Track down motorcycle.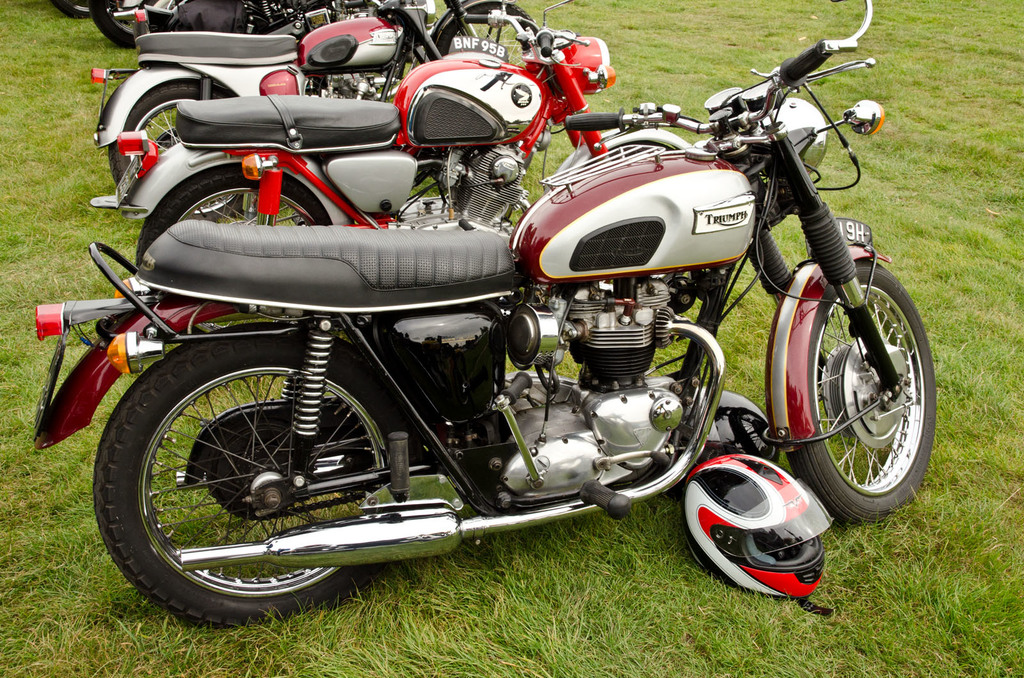
Tracked to {"left": 34, "top": 0, "right": 938, "bottom": 631}.
